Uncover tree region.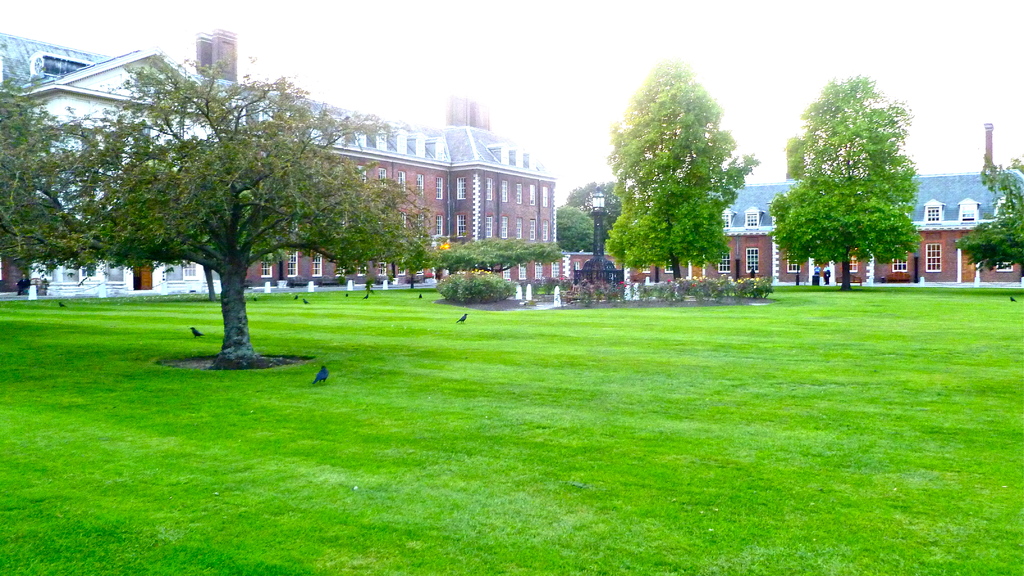
Uncovered: select_region(58, 36, 391, 317).
